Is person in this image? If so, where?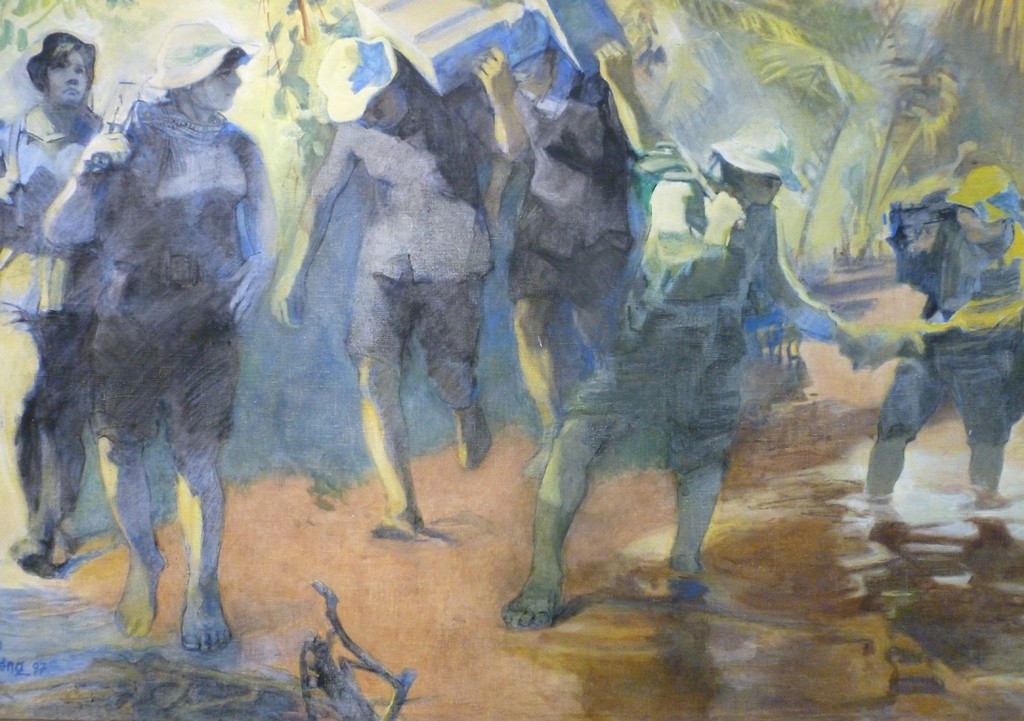
Yes, at locate(500, 138, 845, 630).
